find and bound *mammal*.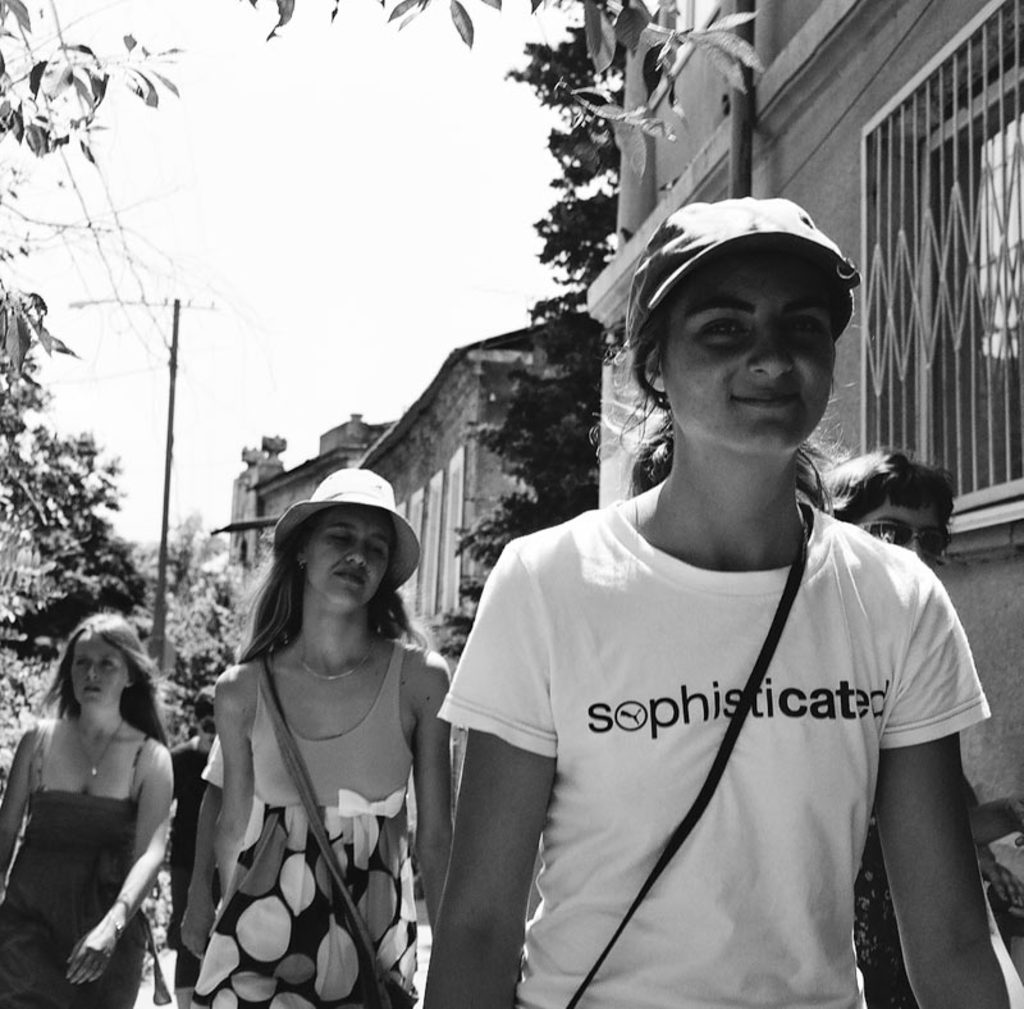
Bound: (183,466,448,1008).
